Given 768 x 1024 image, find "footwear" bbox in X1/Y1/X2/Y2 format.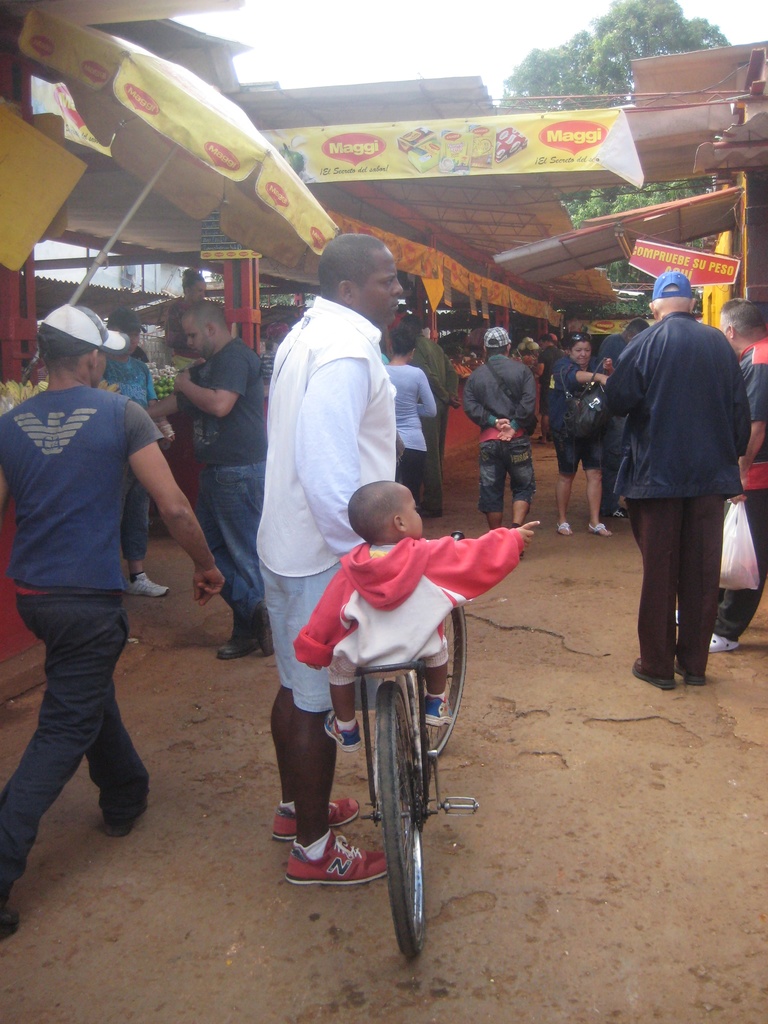
606/505/627/517.
